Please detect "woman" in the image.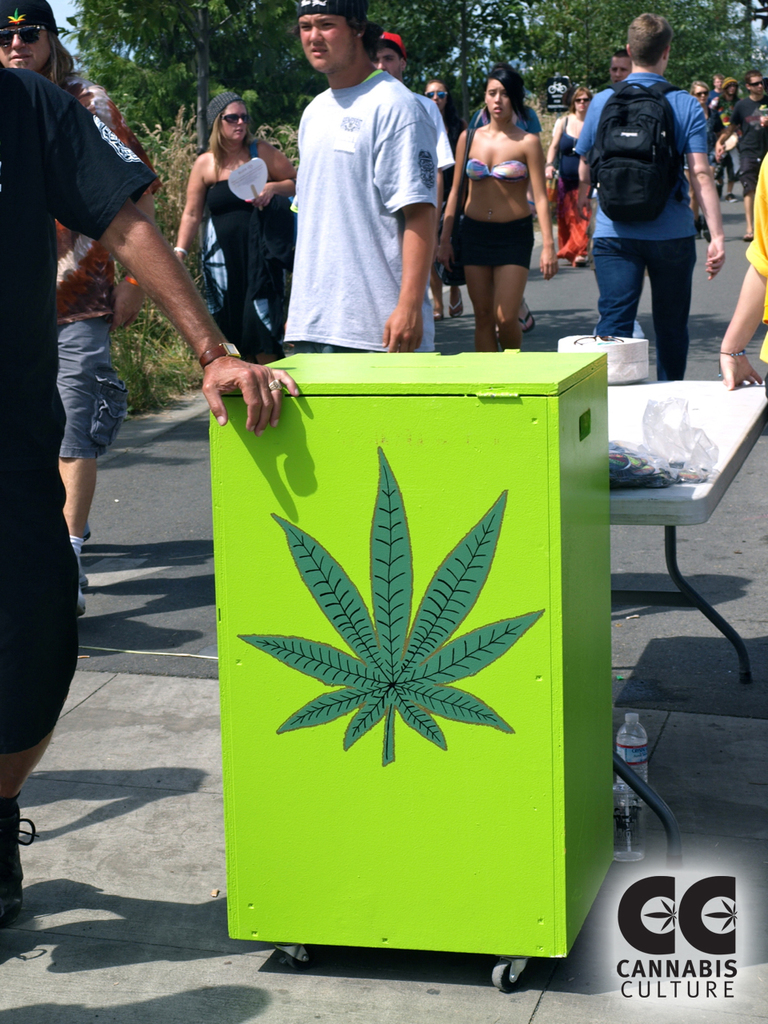
150,84,306,347.
